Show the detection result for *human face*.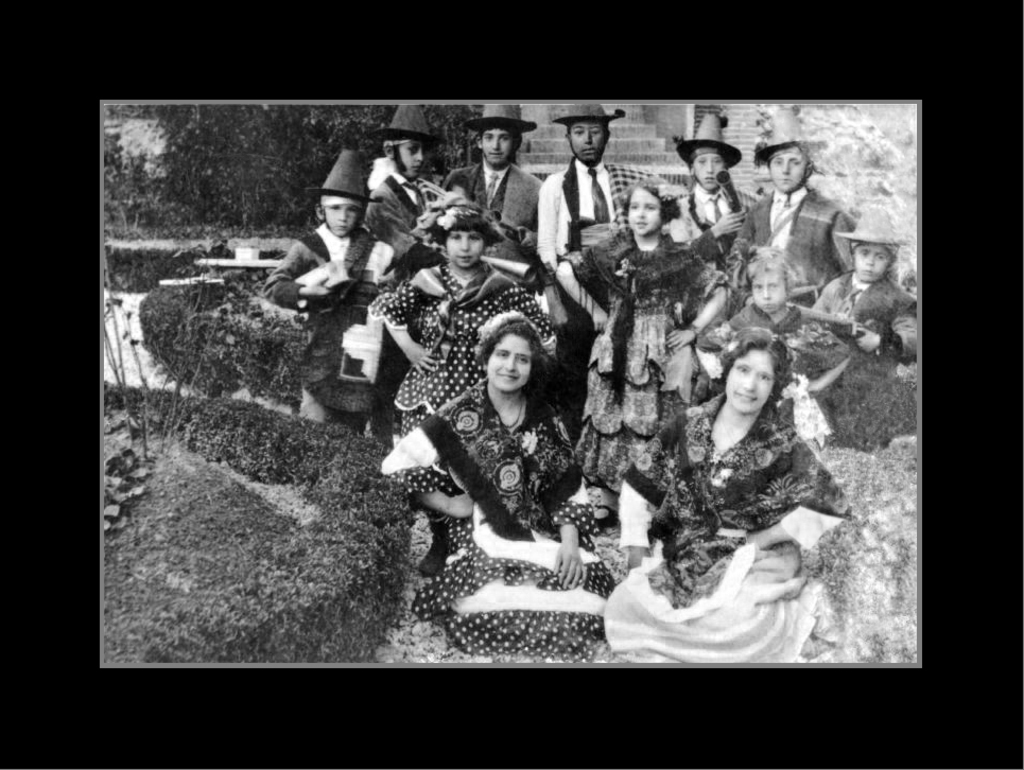
l=725, t=350, r=777, b=415.
